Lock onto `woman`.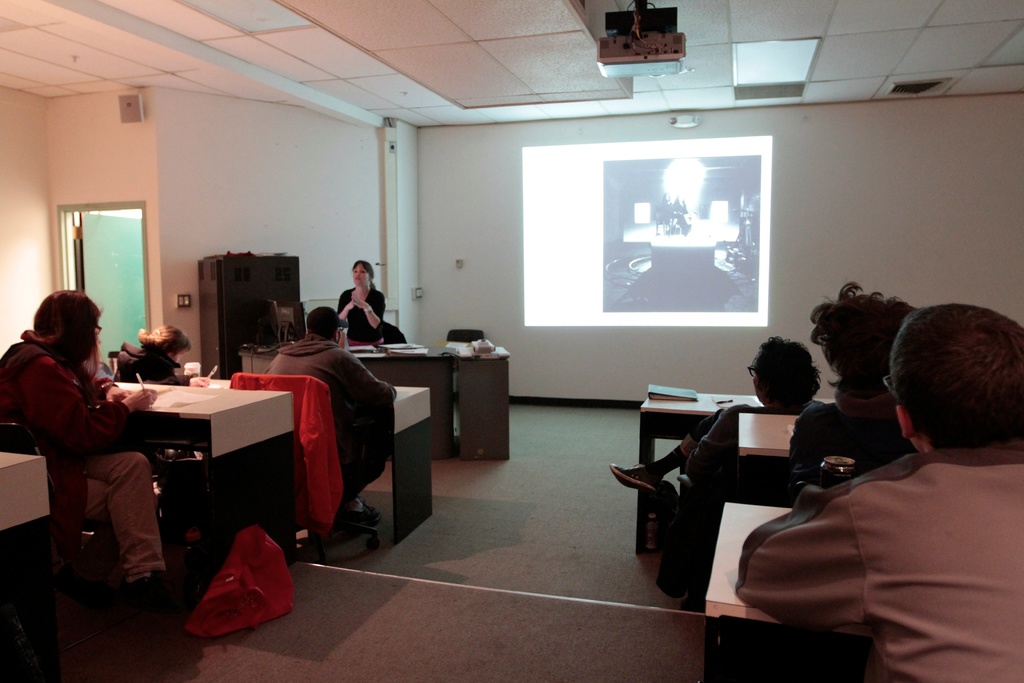
Locked: 603 334 829 495.
